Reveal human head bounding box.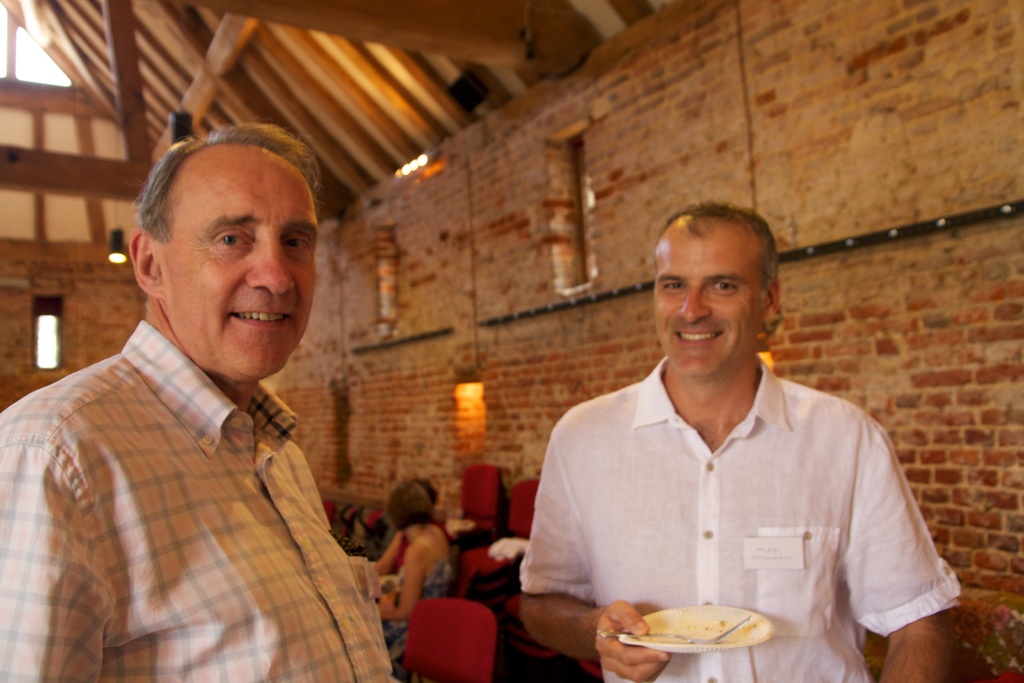
Revealed: 124 124 319 361.
